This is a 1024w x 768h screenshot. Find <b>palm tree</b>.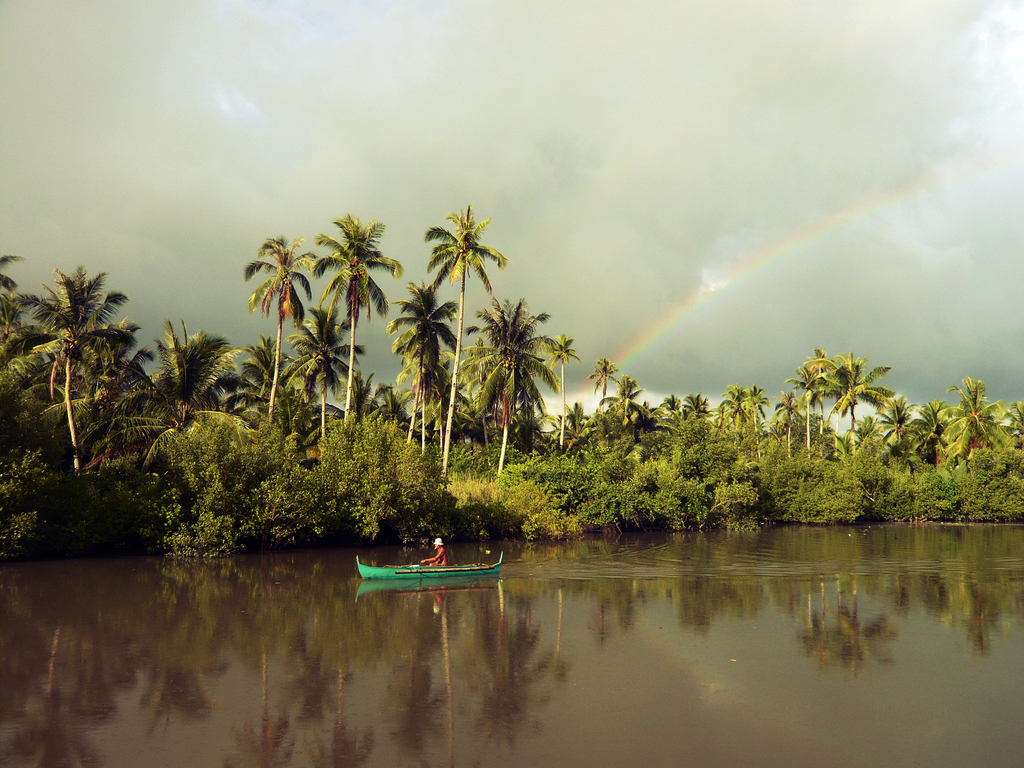
Bounding box: left=543, top=327, right=581, bottom=448.
